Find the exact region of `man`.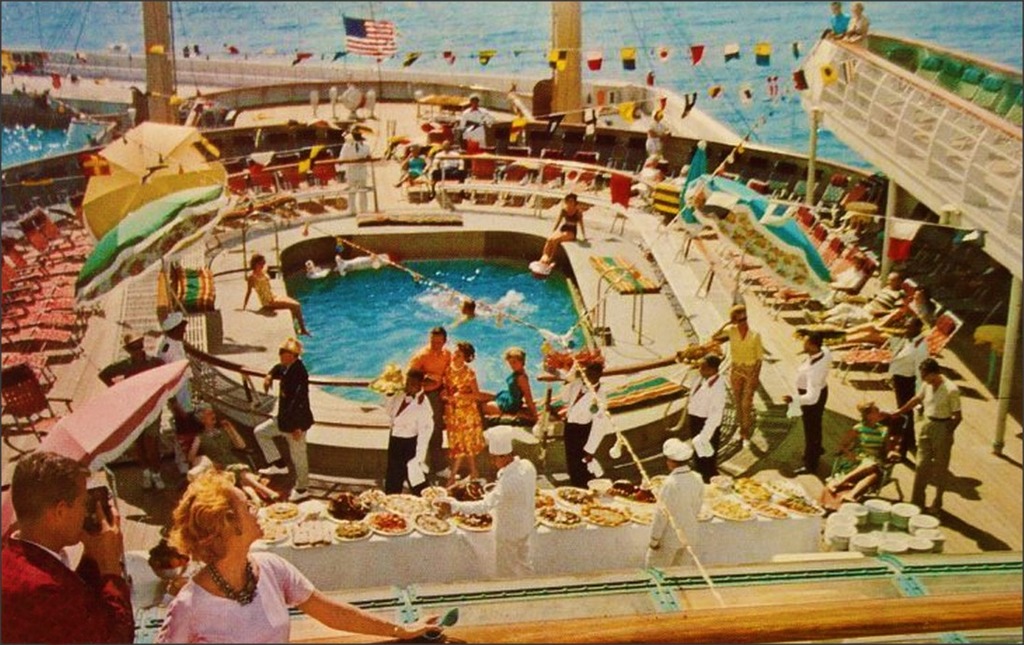
Exact region: {"left": 410, "top": 325, "right": 448, "bottom": 408}.
